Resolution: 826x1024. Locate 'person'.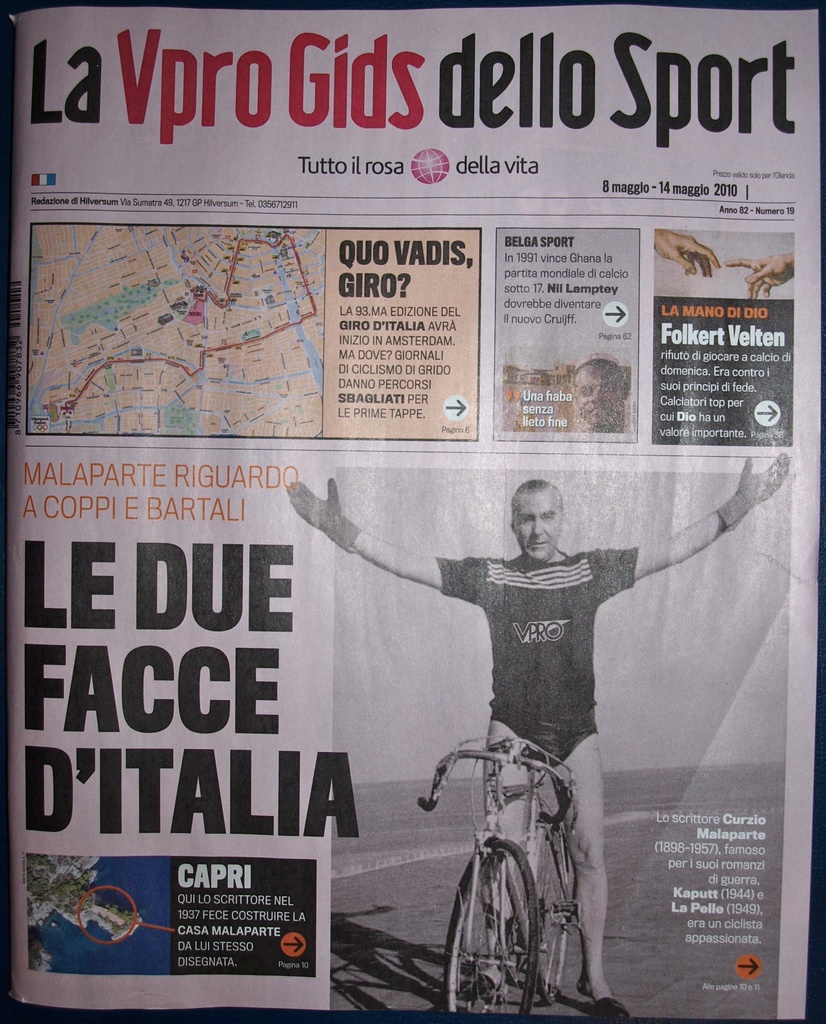
725/250/793/299.
